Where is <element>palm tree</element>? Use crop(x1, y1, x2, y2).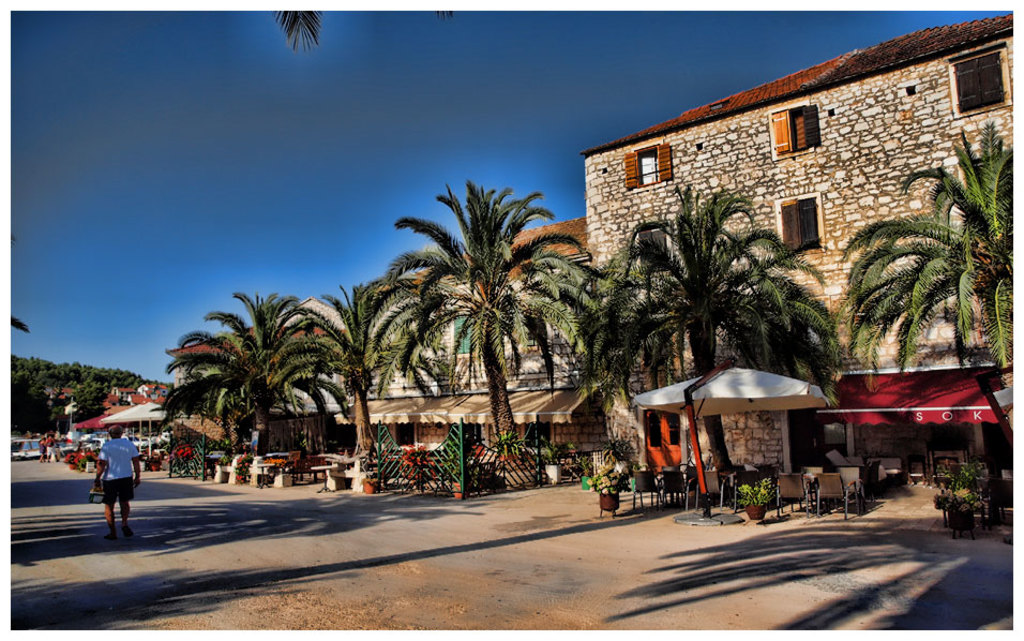
crop(591, 182, 807, 515).
